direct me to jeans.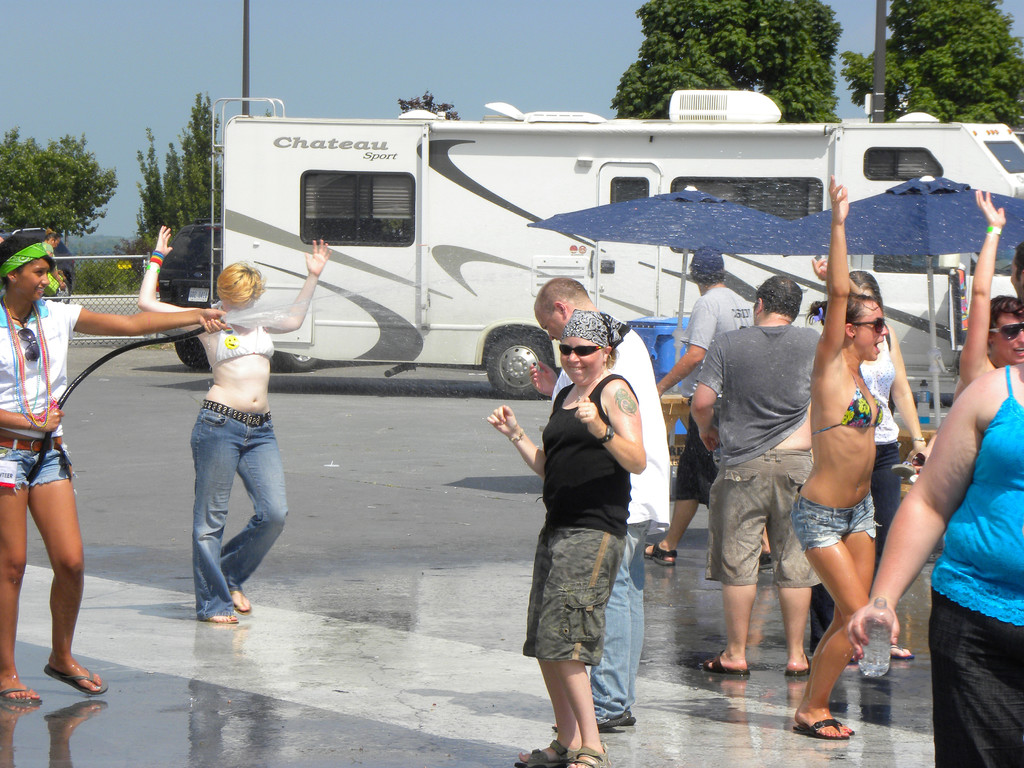
Direction: region(593, 518, 649, 721).
